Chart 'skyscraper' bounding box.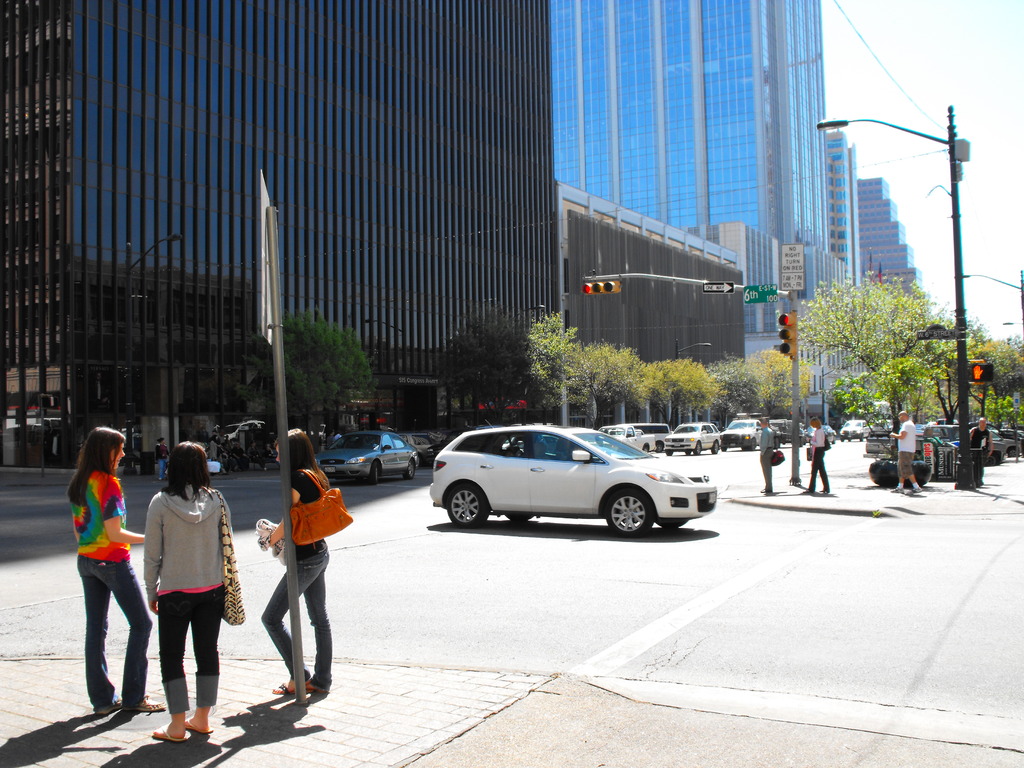
Charted: <box>554,0,852,410</box>.
